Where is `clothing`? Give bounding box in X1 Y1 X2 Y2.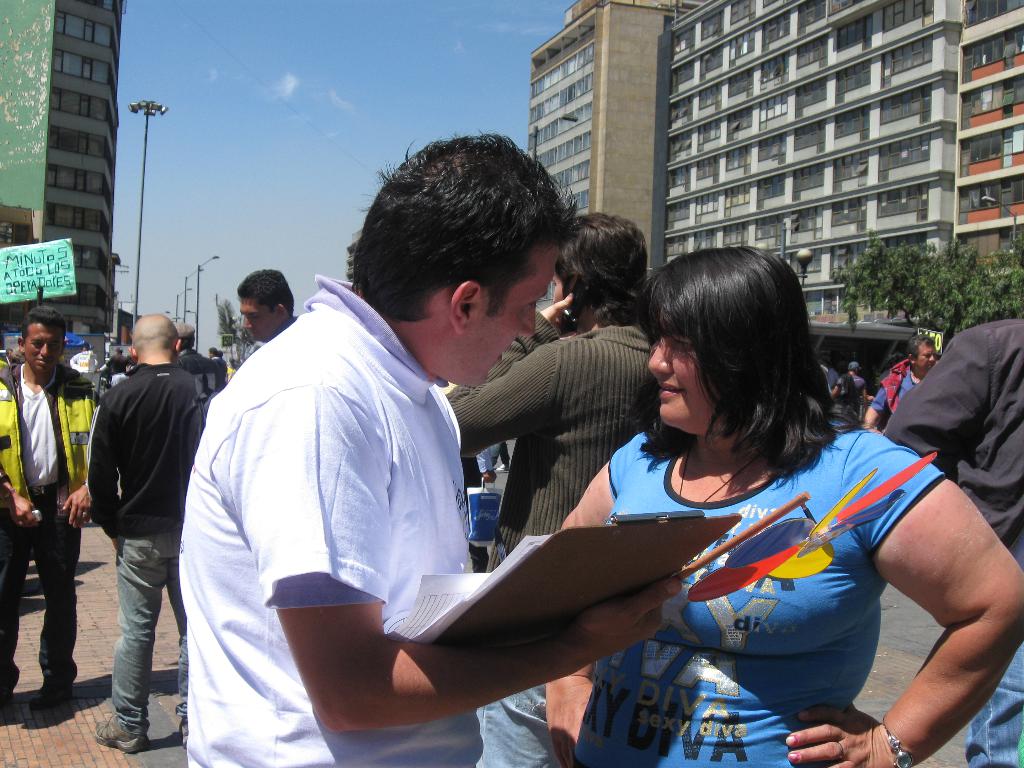
88 361 203 740.
